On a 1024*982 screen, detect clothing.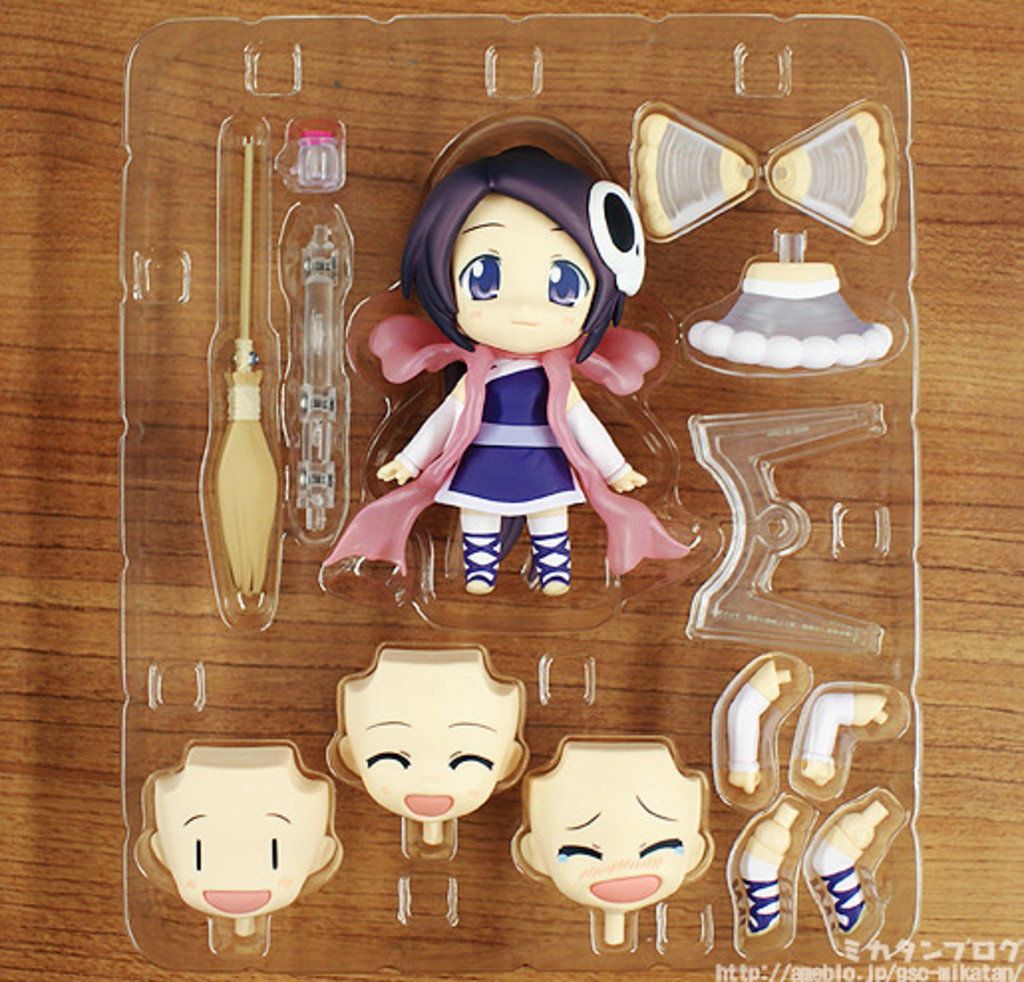
pyautogui.locateOnScreen(364, 276, 632, 561).
